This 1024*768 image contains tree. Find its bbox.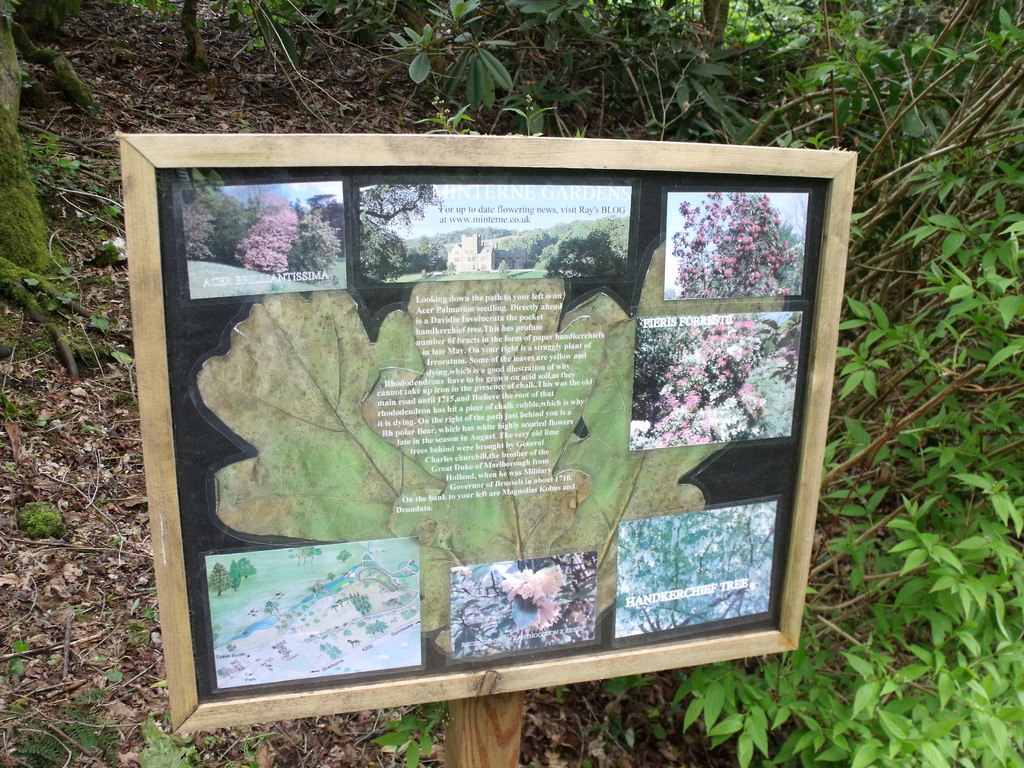
l=333, t=547, r=352, b=565.
